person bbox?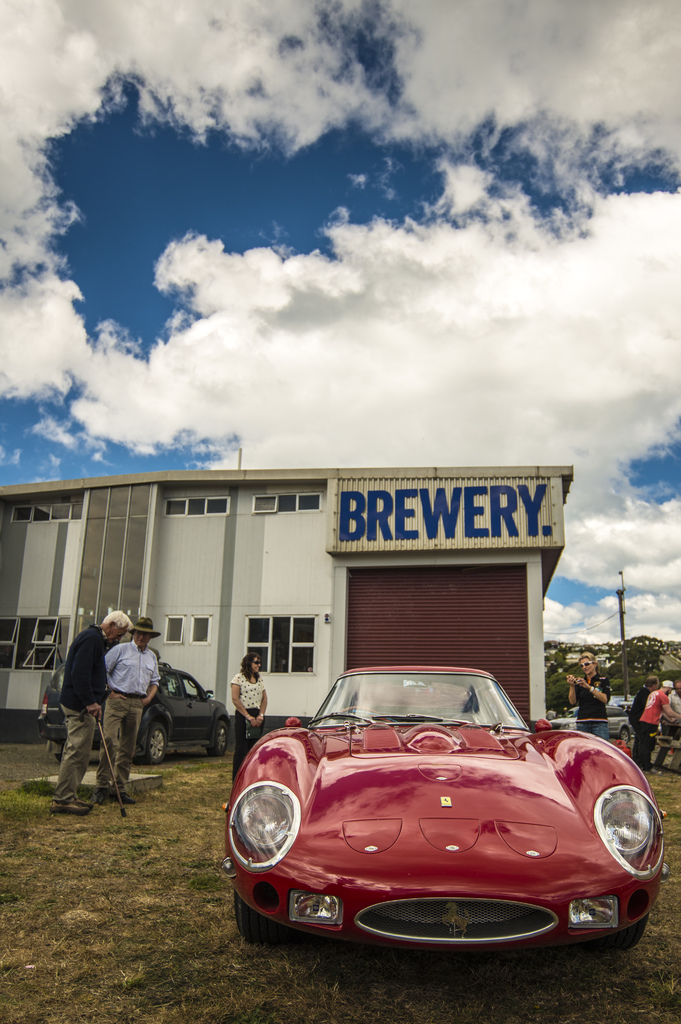
{"x1": 567, "y1": 633, "x2": 611, "y2": 738}
